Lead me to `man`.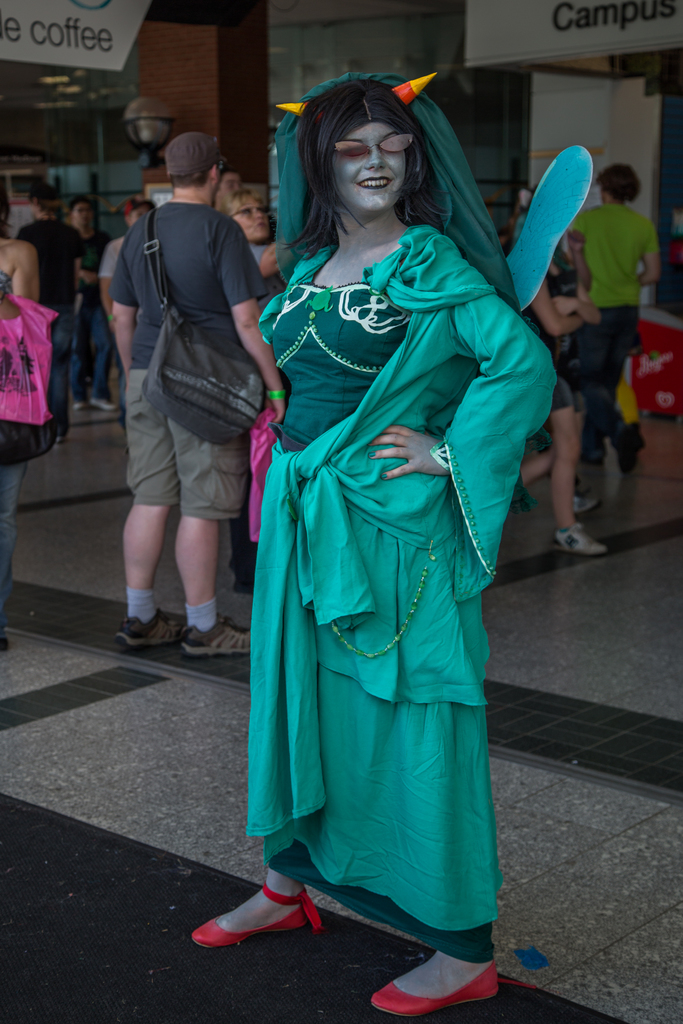
Lead to 101/134/292/671.
